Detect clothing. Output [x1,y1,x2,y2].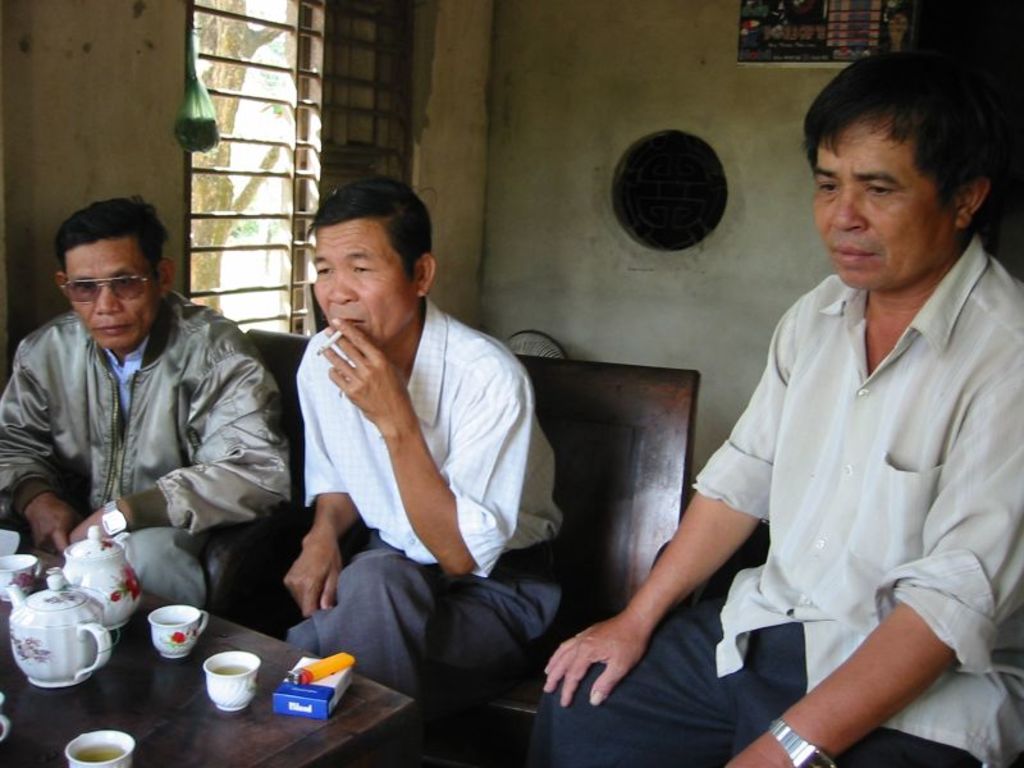
[530,234,1023,767].
